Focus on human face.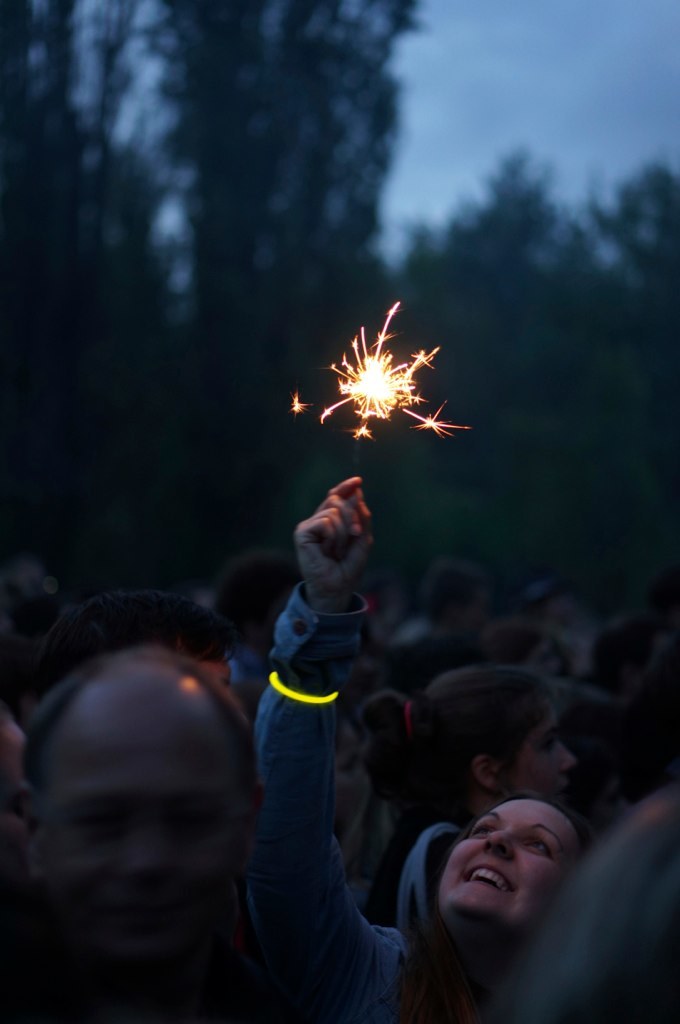
Focused at <region>328, 728, 371, 851</region>.
